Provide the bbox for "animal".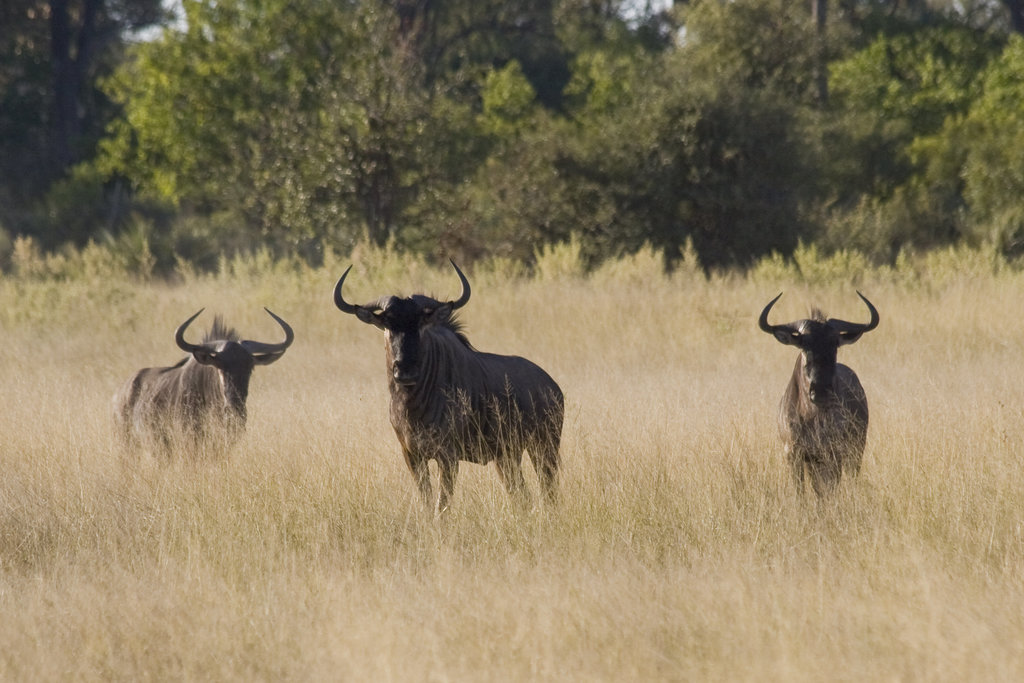
x1=761 y1=293 x2=881 y2=499.
